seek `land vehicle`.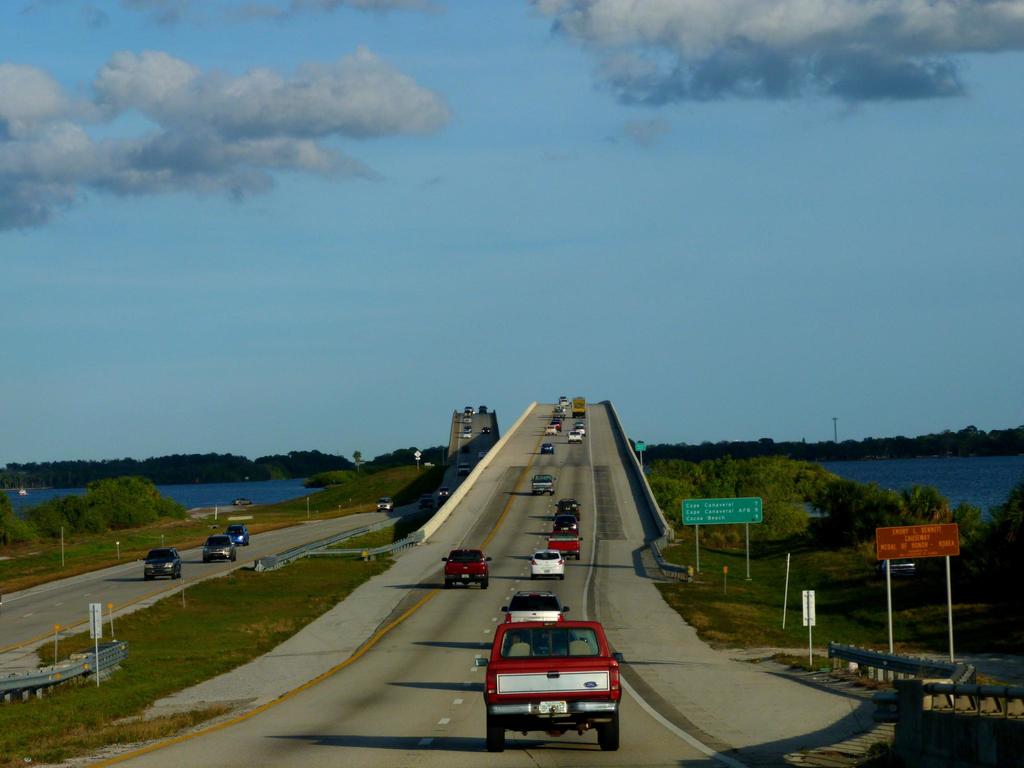
rect(460, 466, 477, 472).
